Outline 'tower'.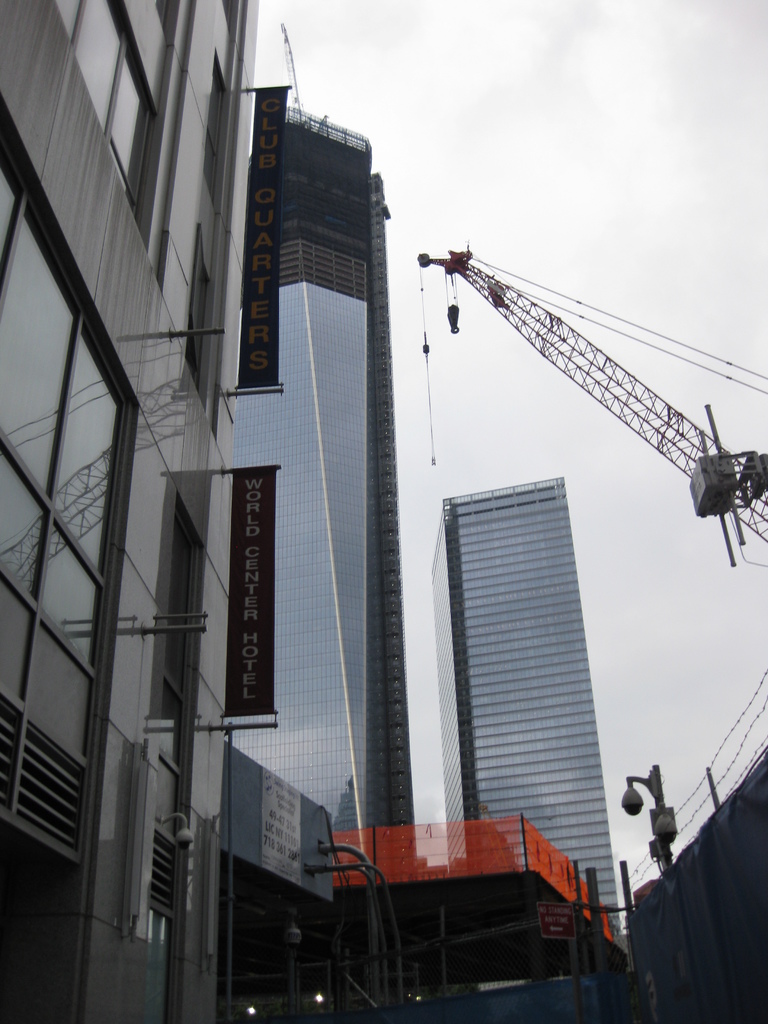
Outline: <region>0, 0, 259, 1023</region>.
